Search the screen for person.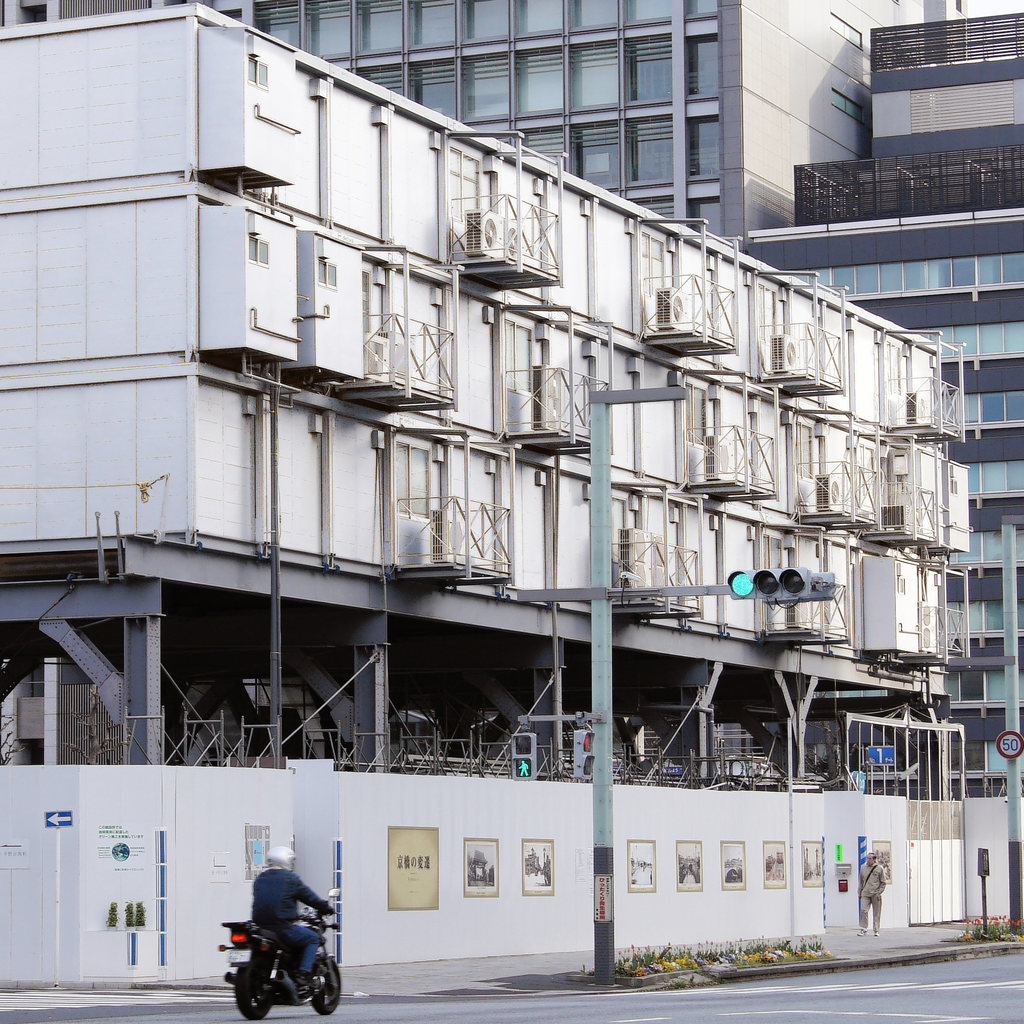
Found at <bbox>229, 862, 339, 1016</bbox>.
